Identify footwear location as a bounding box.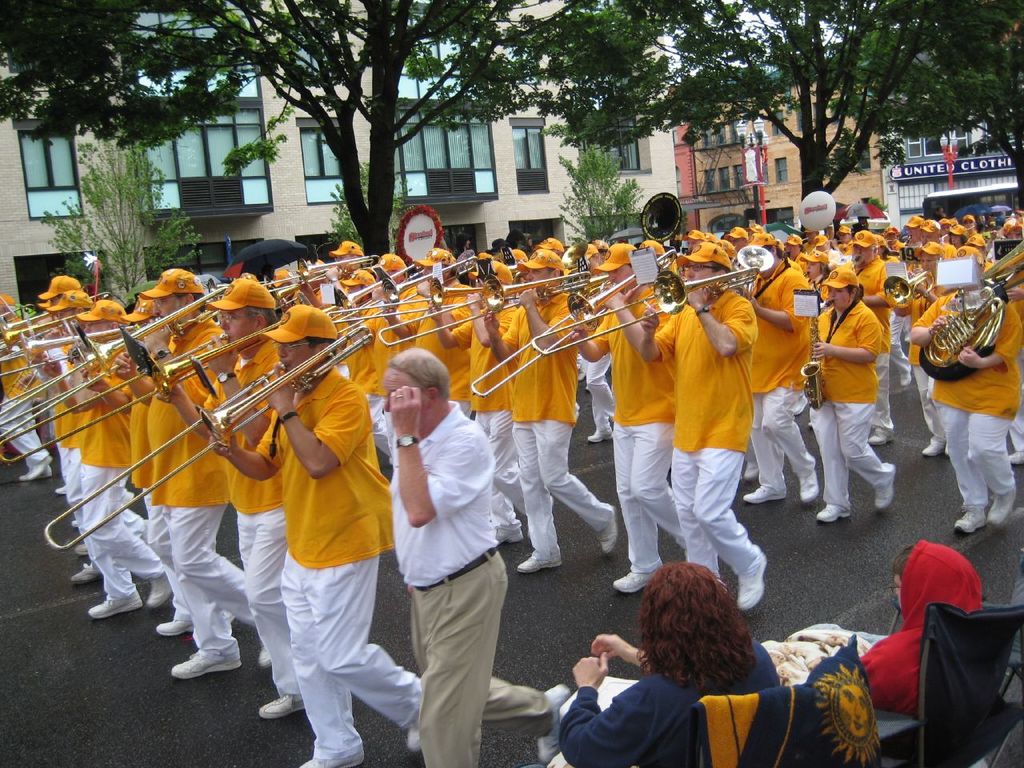
box=[72, 561, 98, 583].
